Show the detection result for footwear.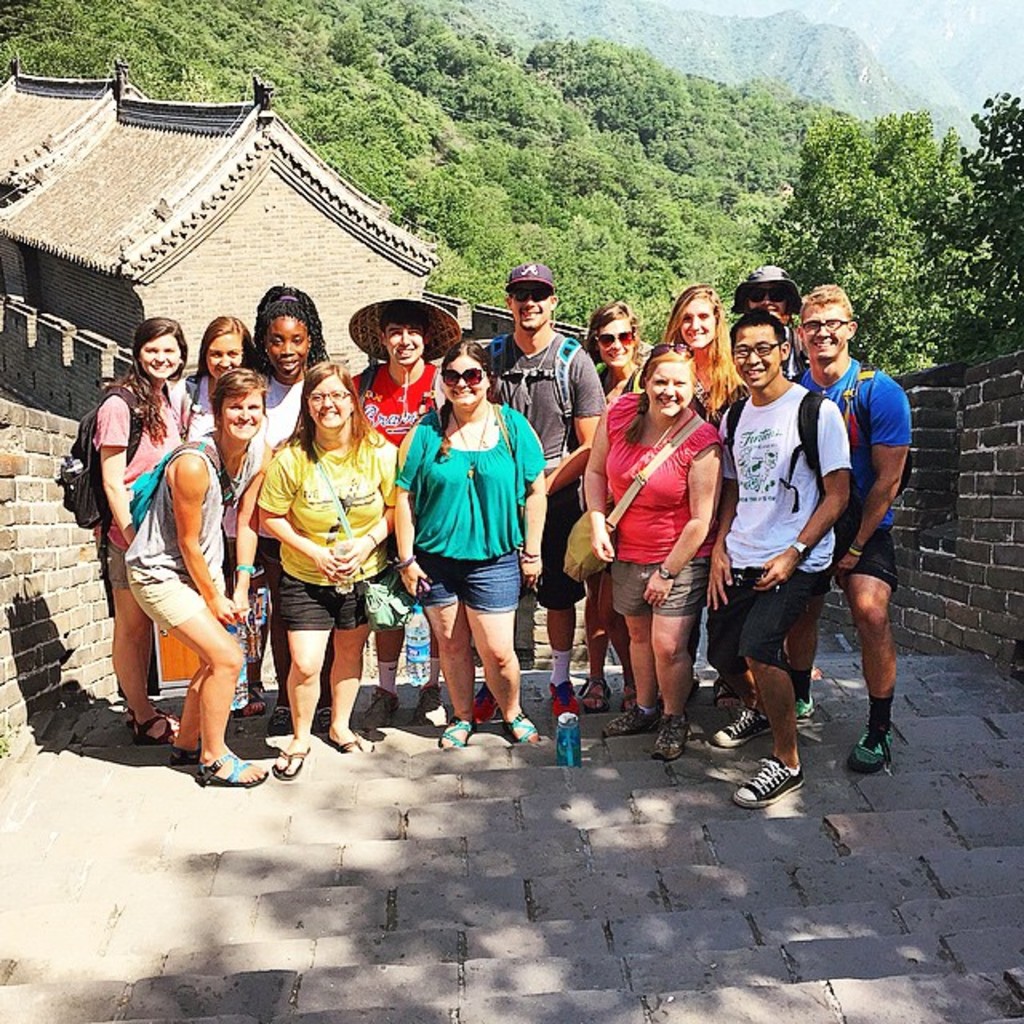
x1=848 y1=728 x2=896 y2=771.
